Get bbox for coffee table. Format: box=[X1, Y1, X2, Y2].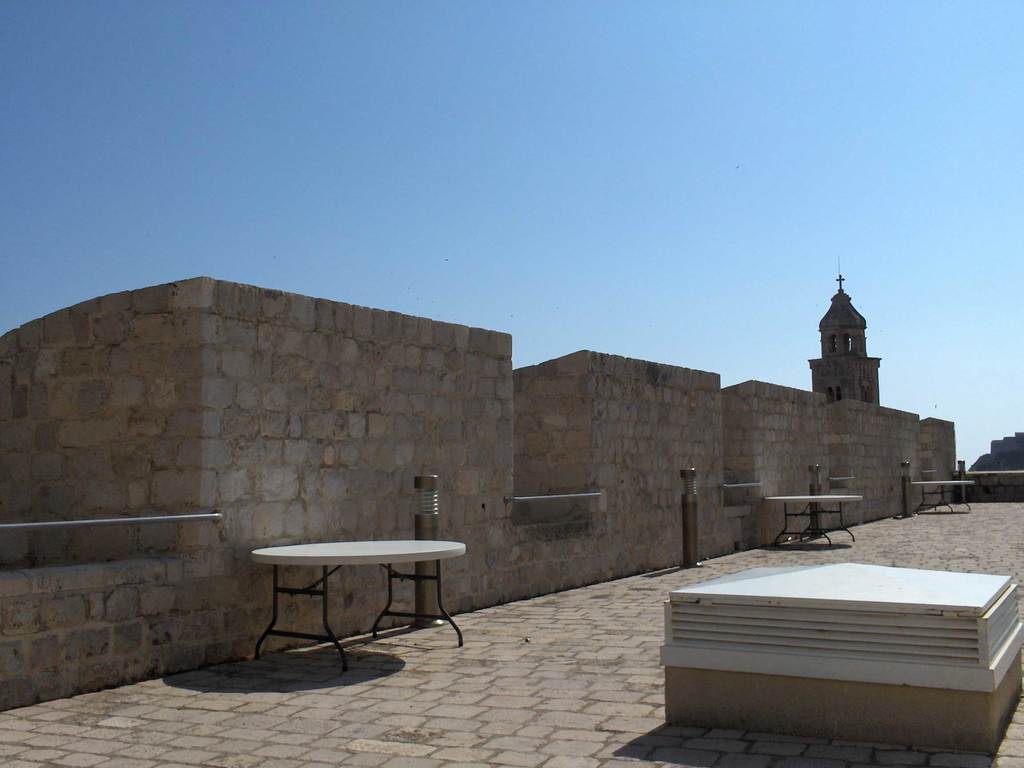
box=[906, 480, 977, 515].
